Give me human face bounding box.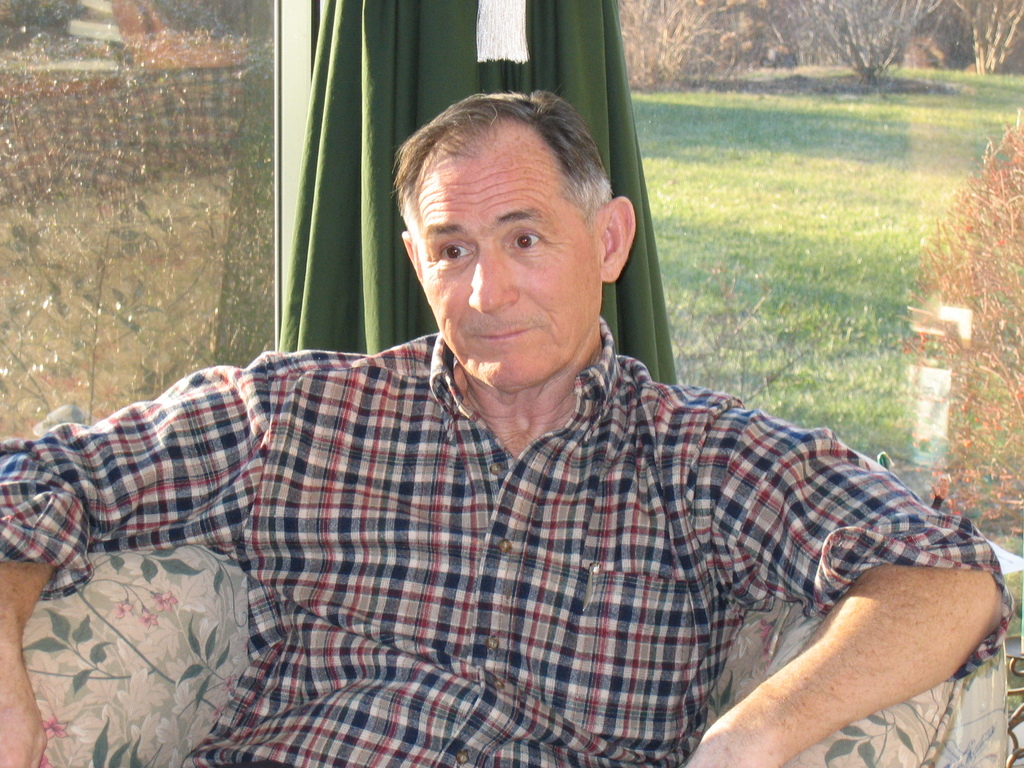
bbox=[415, 175, 596, 387].
